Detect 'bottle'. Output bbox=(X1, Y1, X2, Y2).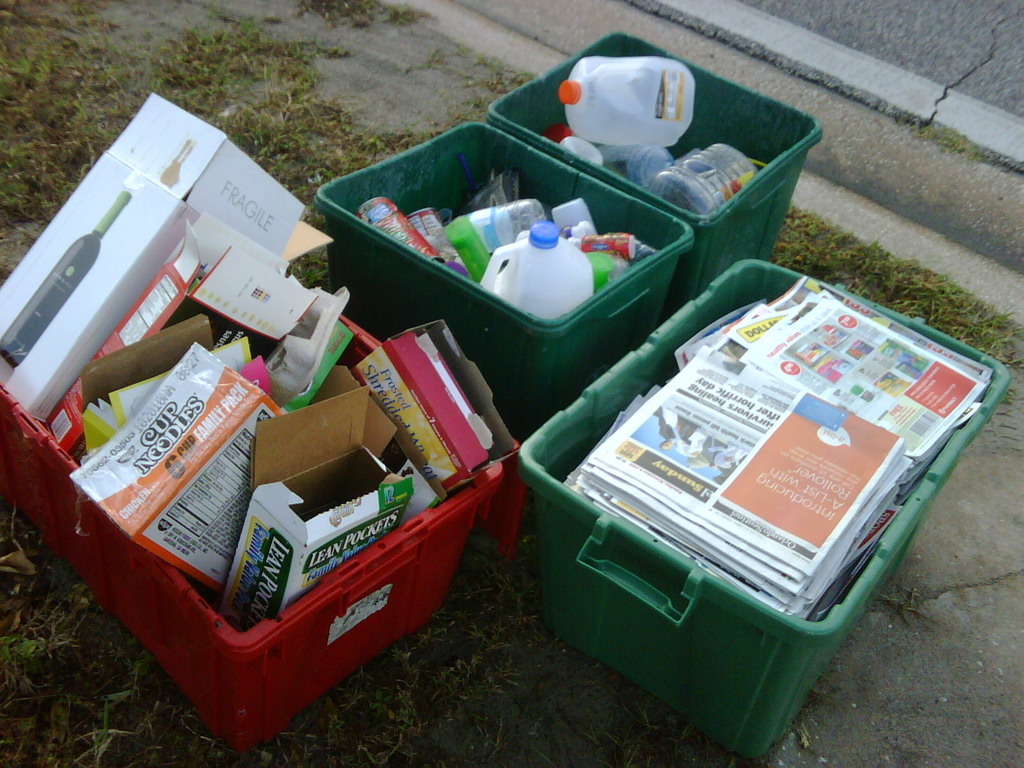
bbox=(560, 59, 698, 153).
